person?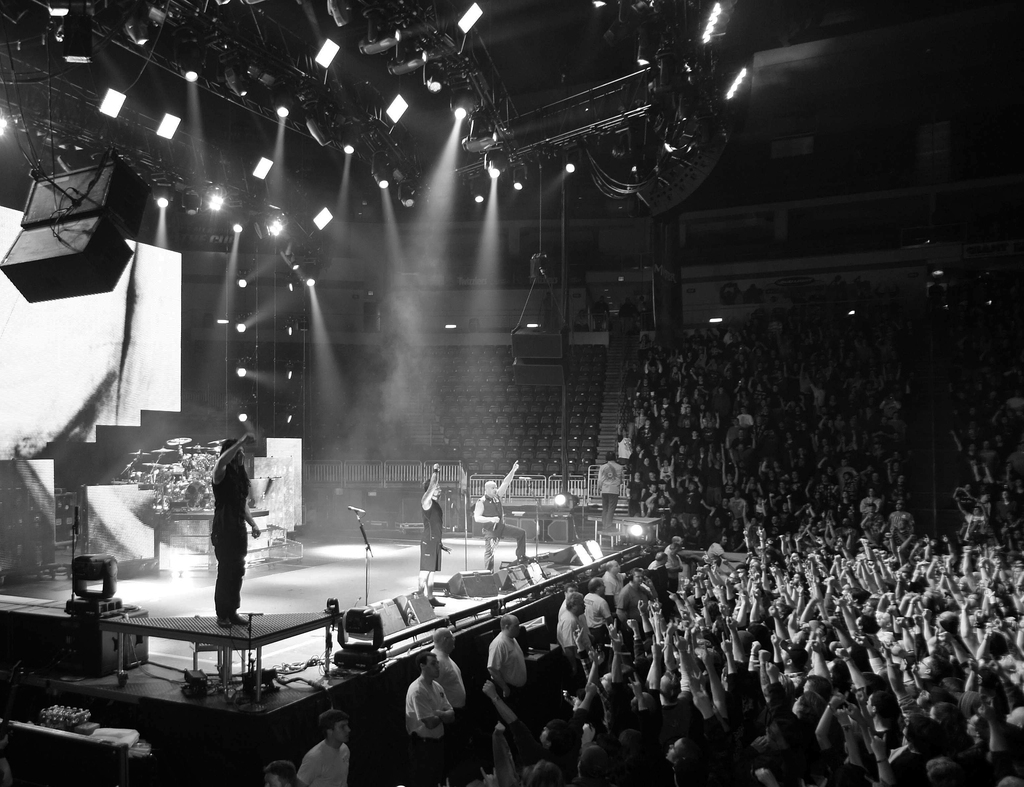
box=[431, 632, 465, 735]
